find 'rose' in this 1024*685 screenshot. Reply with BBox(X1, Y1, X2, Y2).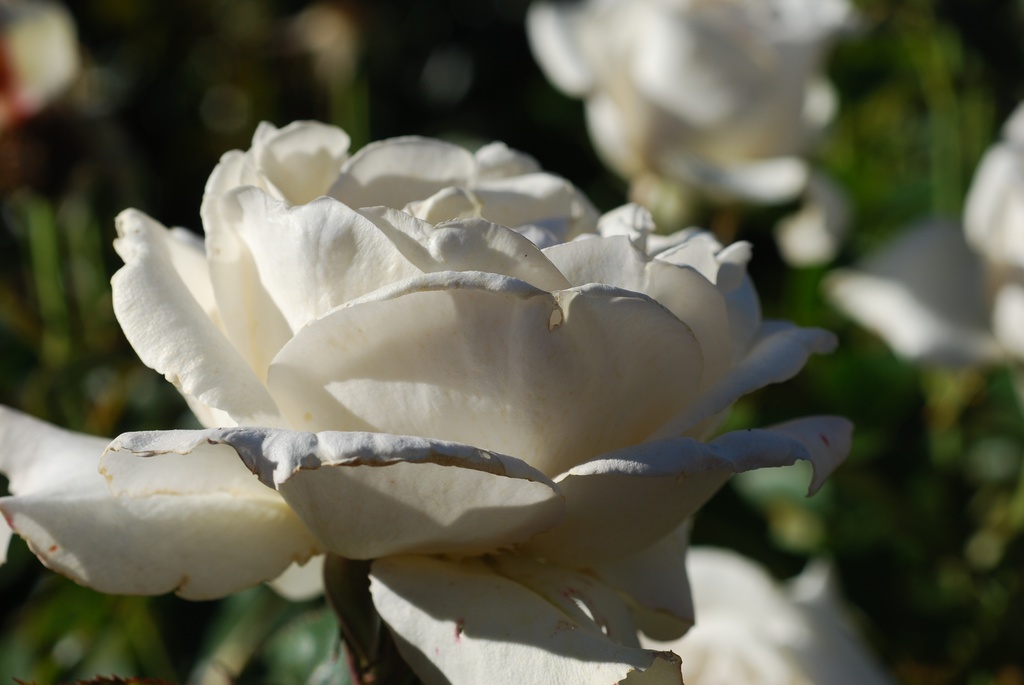
BBox(0, 118, 856, 684).
